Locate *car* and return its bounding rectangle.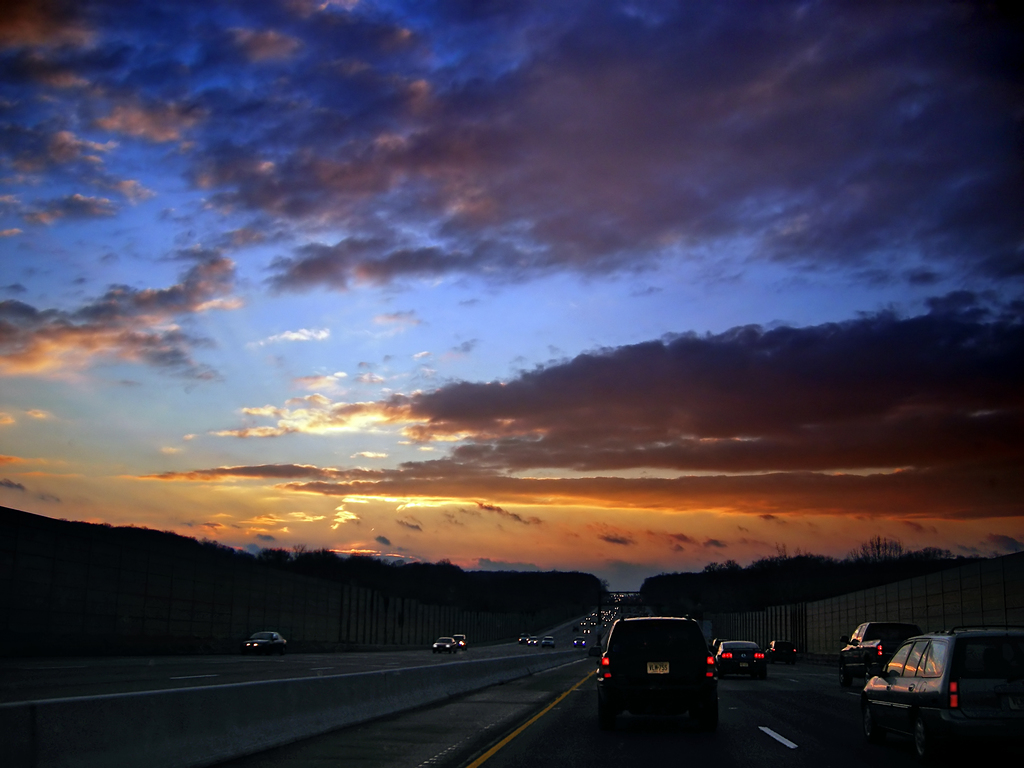
crop(767, 641, 797, 663).
